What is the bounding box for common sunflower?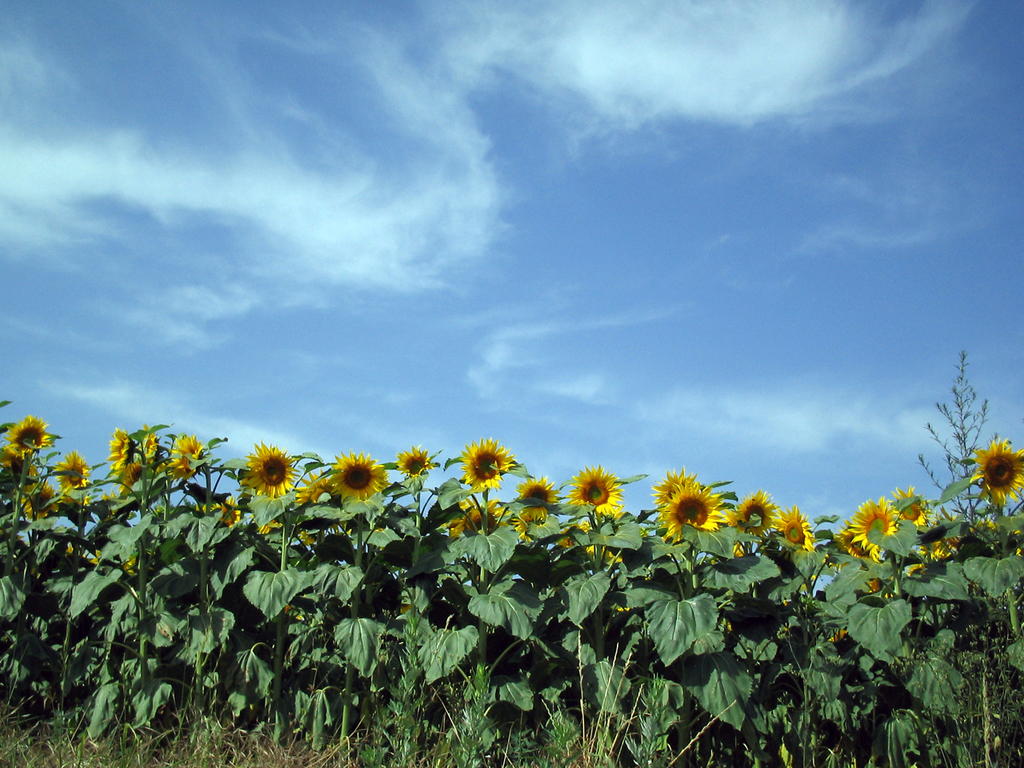
(x1=6, y1=416, x2=53, y2=462).
